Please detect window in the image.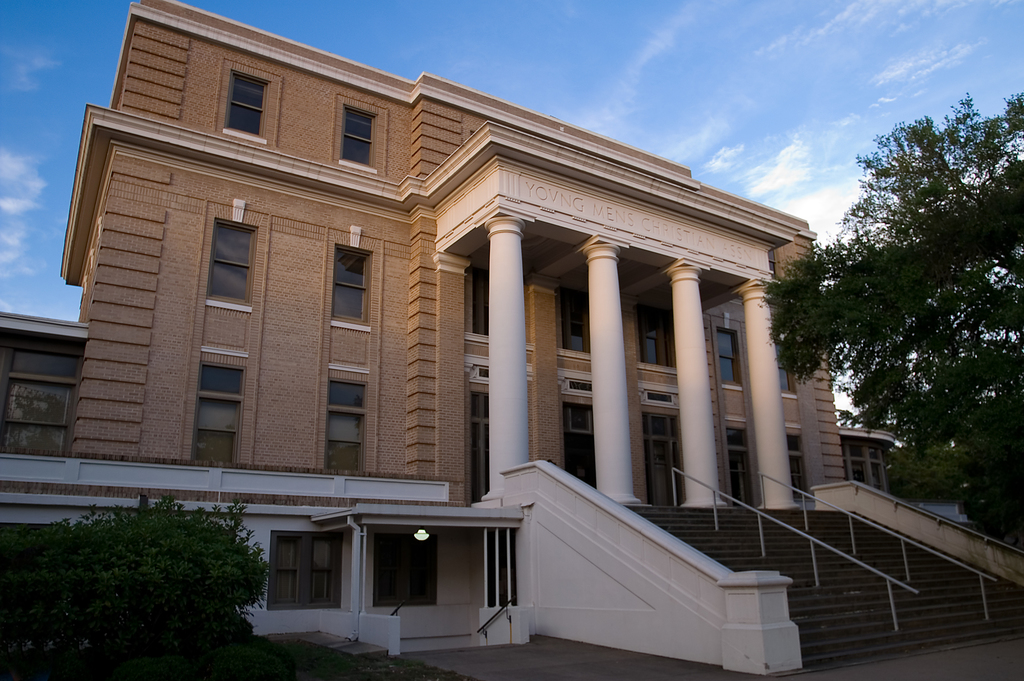
region(328, 379, 365, 470).
